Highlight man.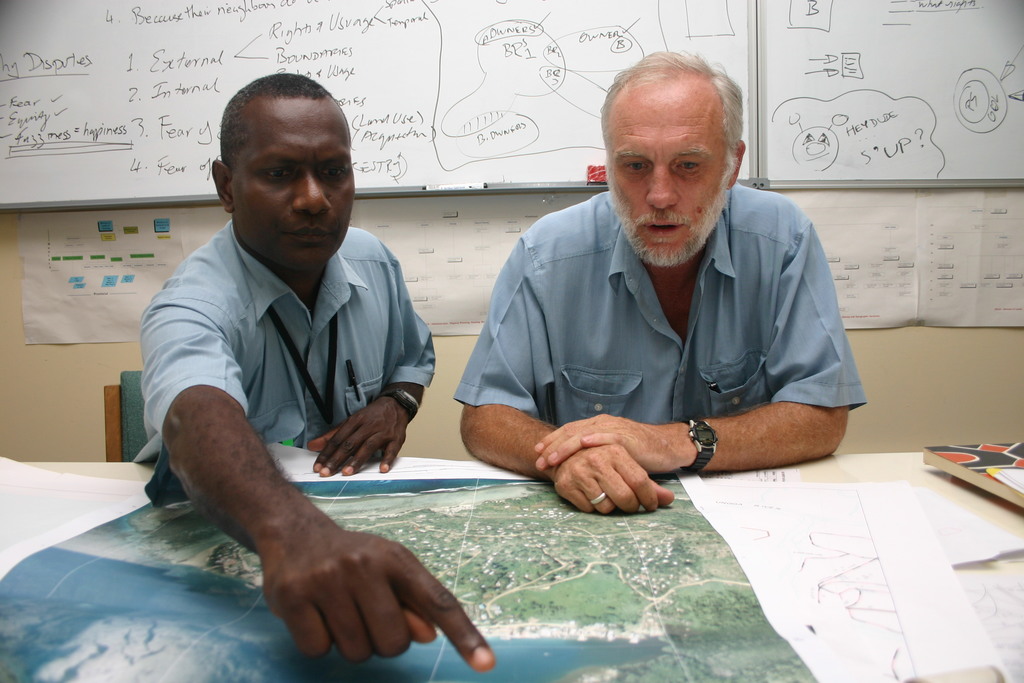
Highlighted region: pyautogui.locateOnScreen(132, 70, 499, 673).
